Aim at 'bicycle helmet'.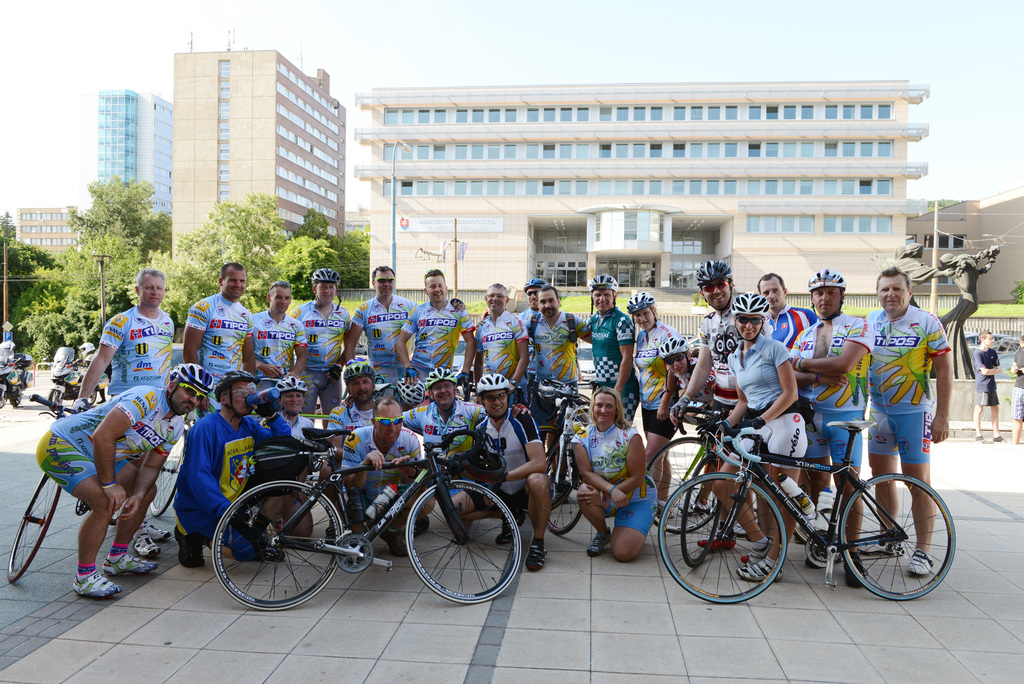
Aimed at 806 268 844 288.
